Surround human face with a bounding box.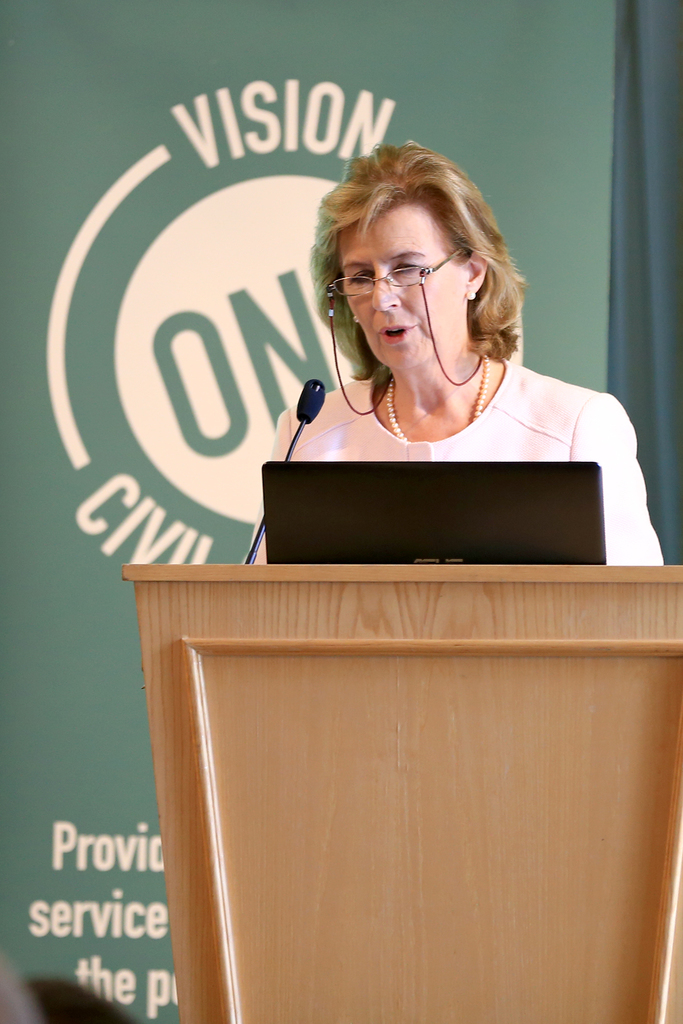
<box>334,195,460,372</box>.
